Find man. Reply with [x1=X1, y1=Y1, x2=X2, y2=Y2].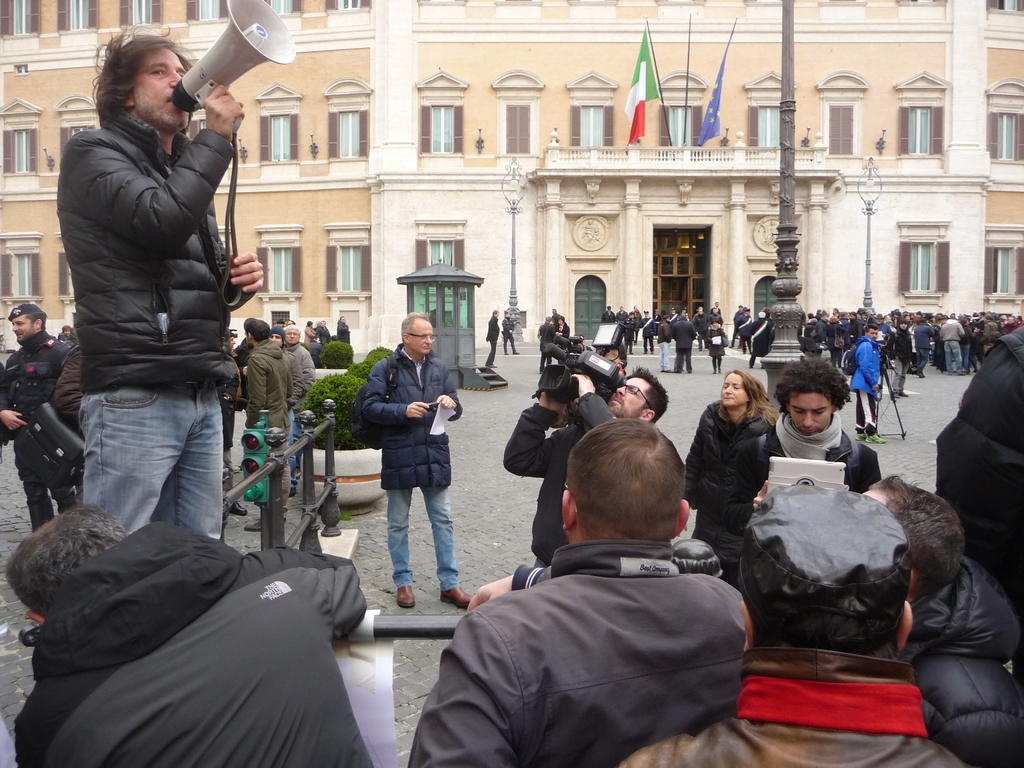
[x1=615, y1=483, x2=967, y2=767].
